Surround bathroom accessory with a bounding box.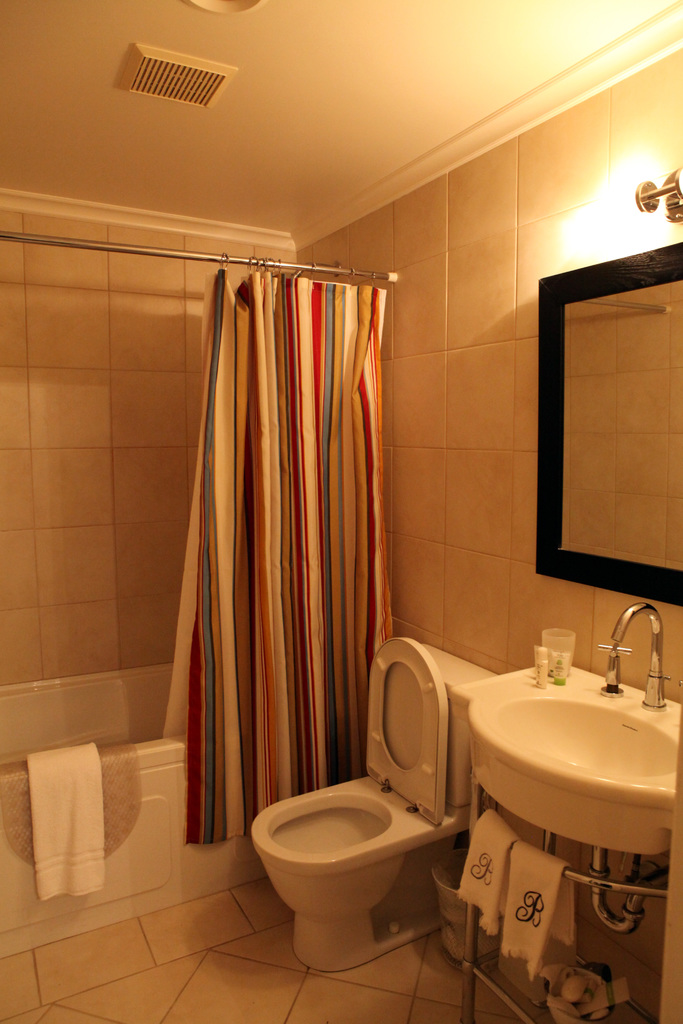
bbox=[529, 237, 682, 615].
